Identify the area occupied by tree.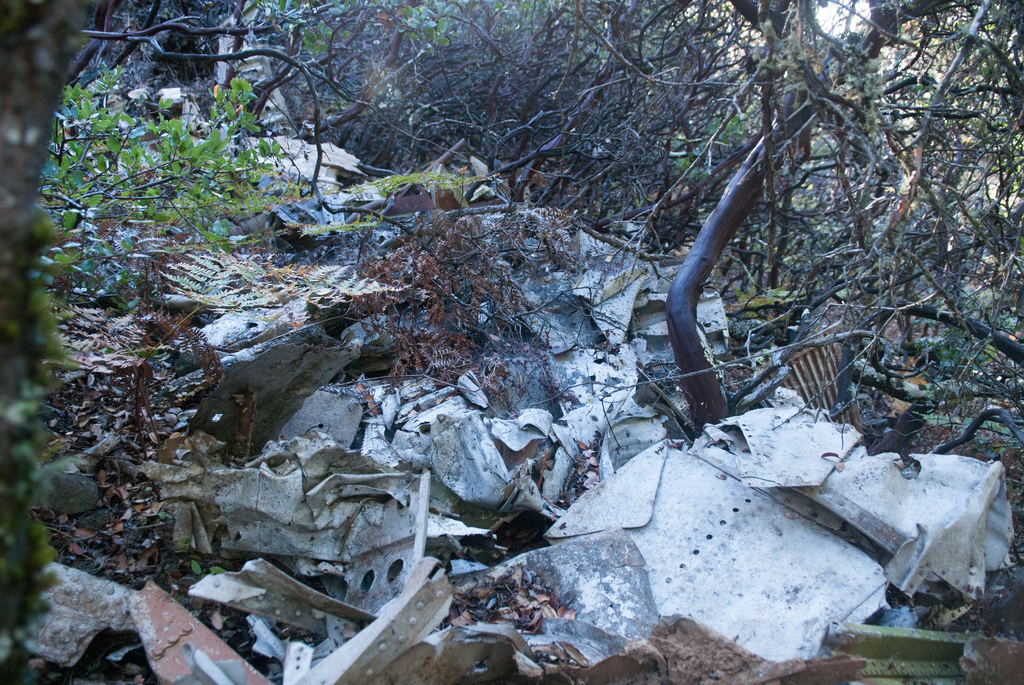
Area: bbox(0, 0, 1023, 684).
